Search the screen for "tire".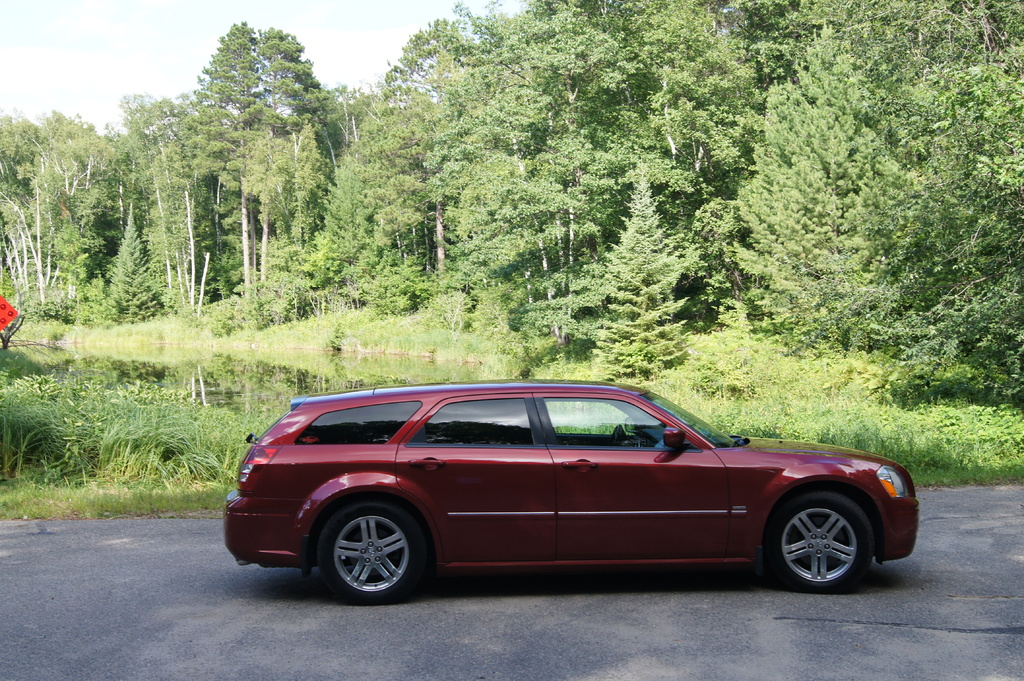
Found at select_region(316, 504, 425, 604).
